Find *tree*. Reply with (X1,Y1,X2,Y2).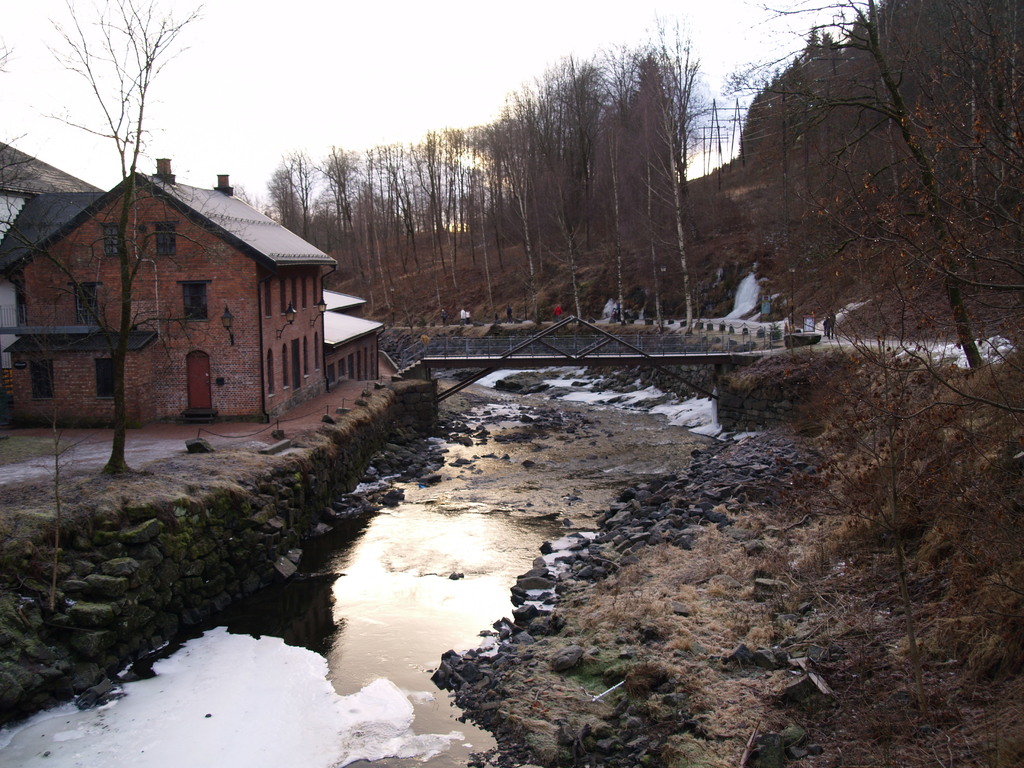
(0,0,202,479).
